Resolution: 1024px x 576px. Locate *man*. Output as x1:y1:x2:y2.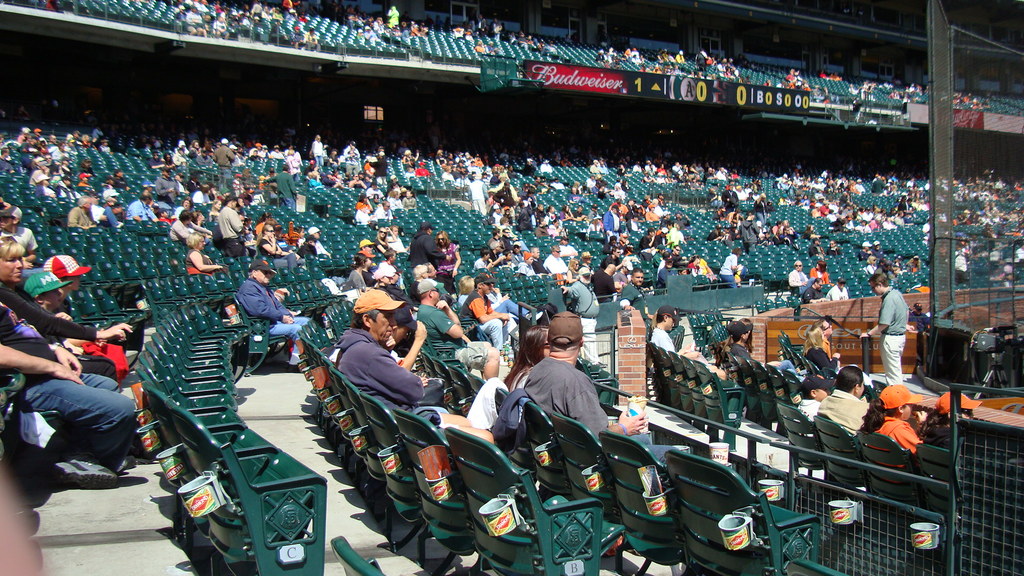
358:239:371:254.
